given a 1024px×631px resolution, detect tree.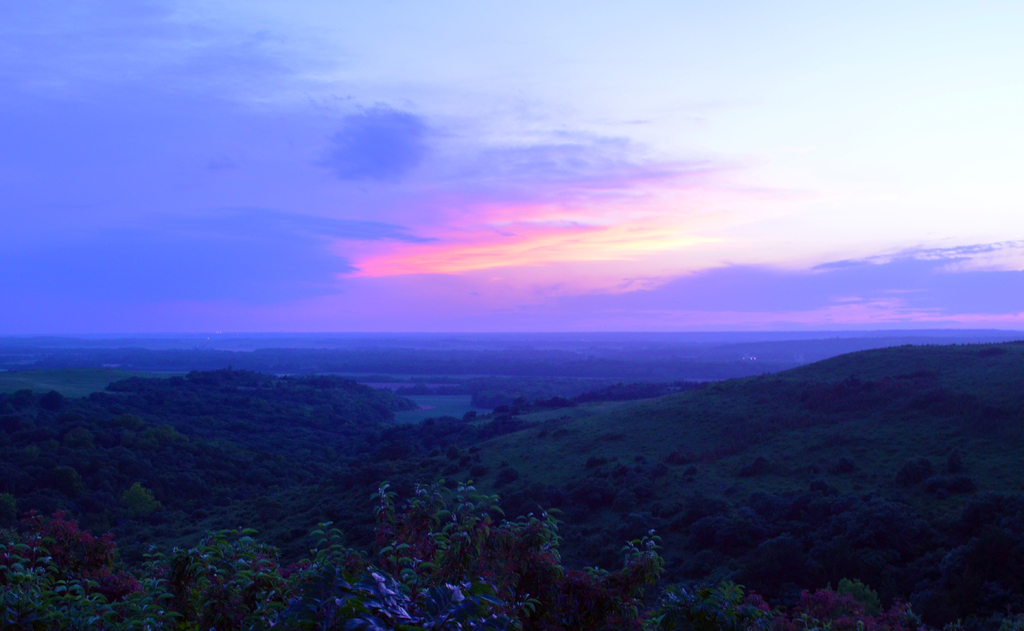
<region>0, 481, 917, 630</region>.
